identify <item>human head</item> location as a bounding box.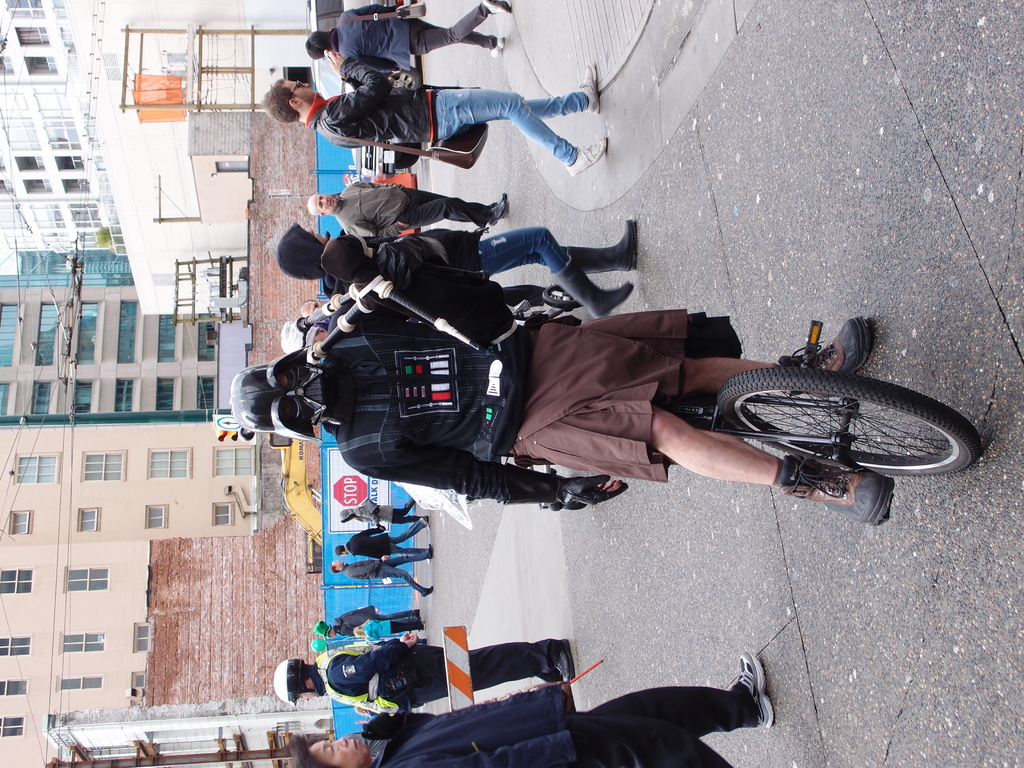
bbox=(302, 323, 332, 353).
